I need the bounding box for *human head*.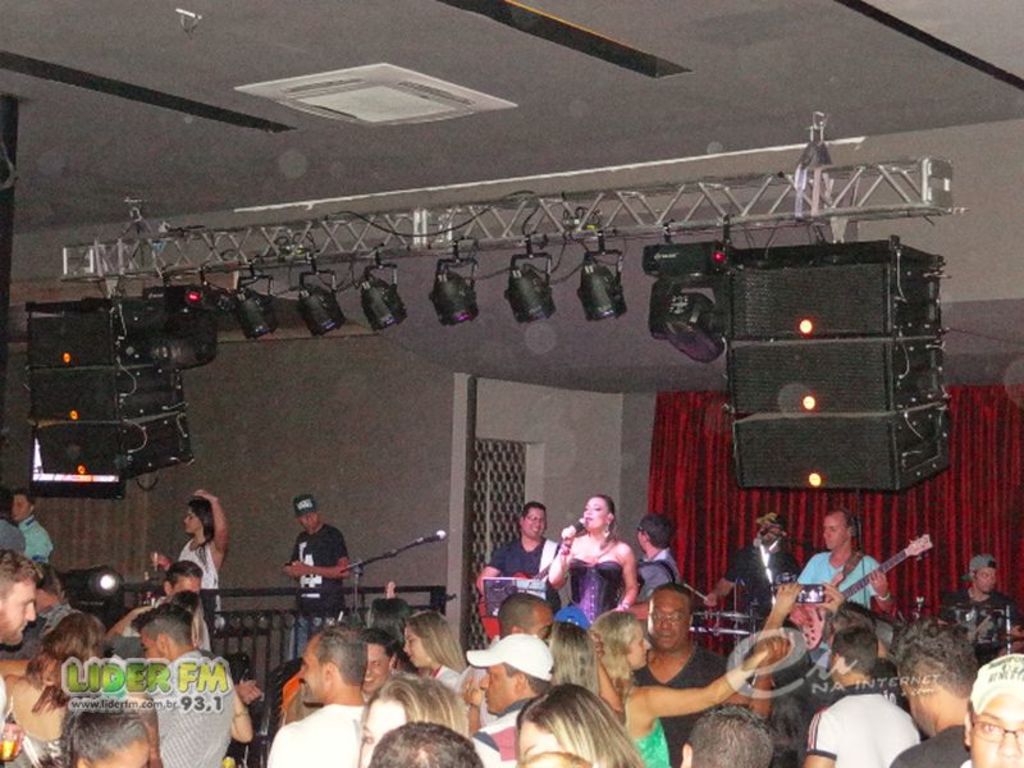
Here it is: box=[518, 503, 552, 541].
